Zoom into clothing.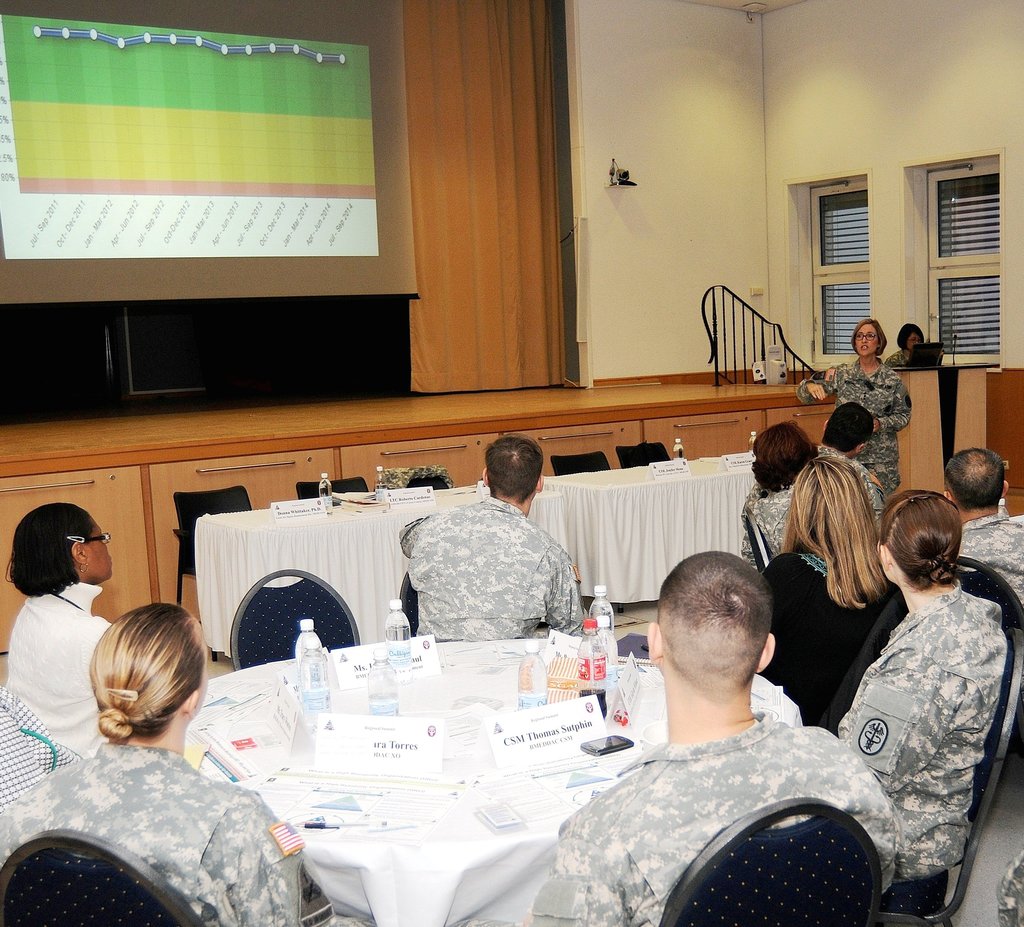
Zoom target: <region>532, 709, 902, 926</region>.
